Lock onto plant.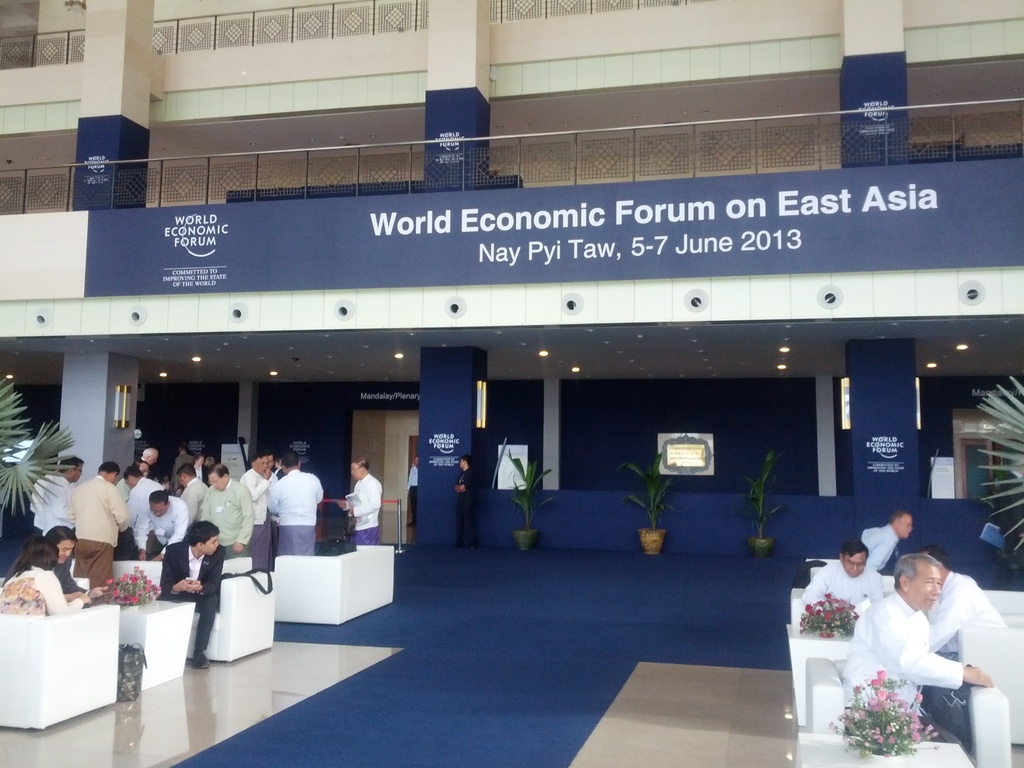
Locked: (504, 450, 554, 529).
